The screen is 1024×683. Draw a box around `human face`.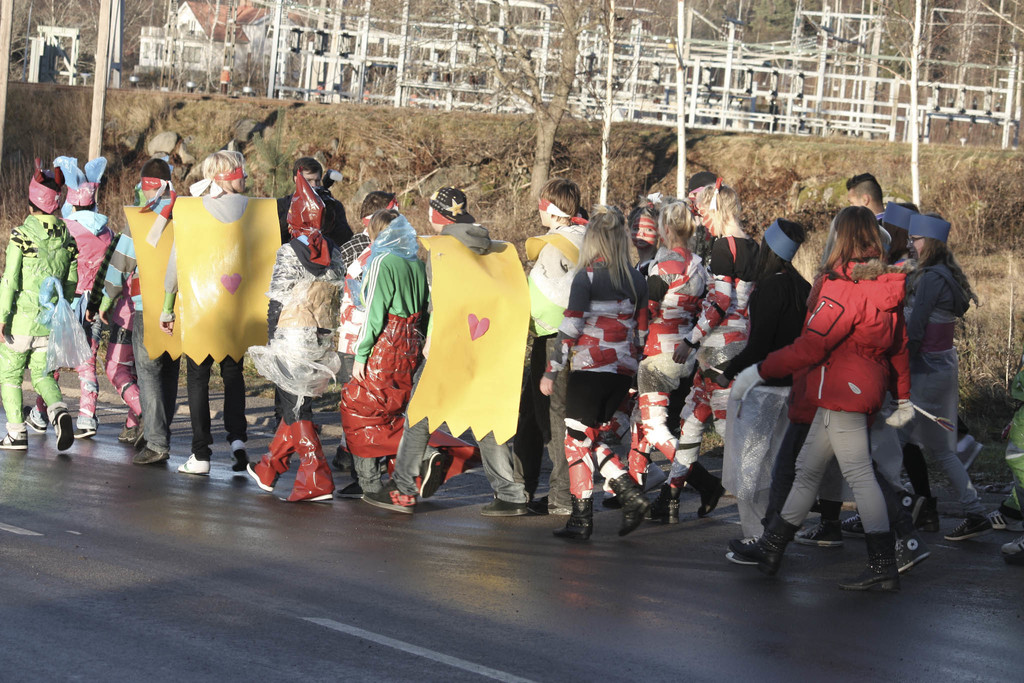
[905,233,926,266].
